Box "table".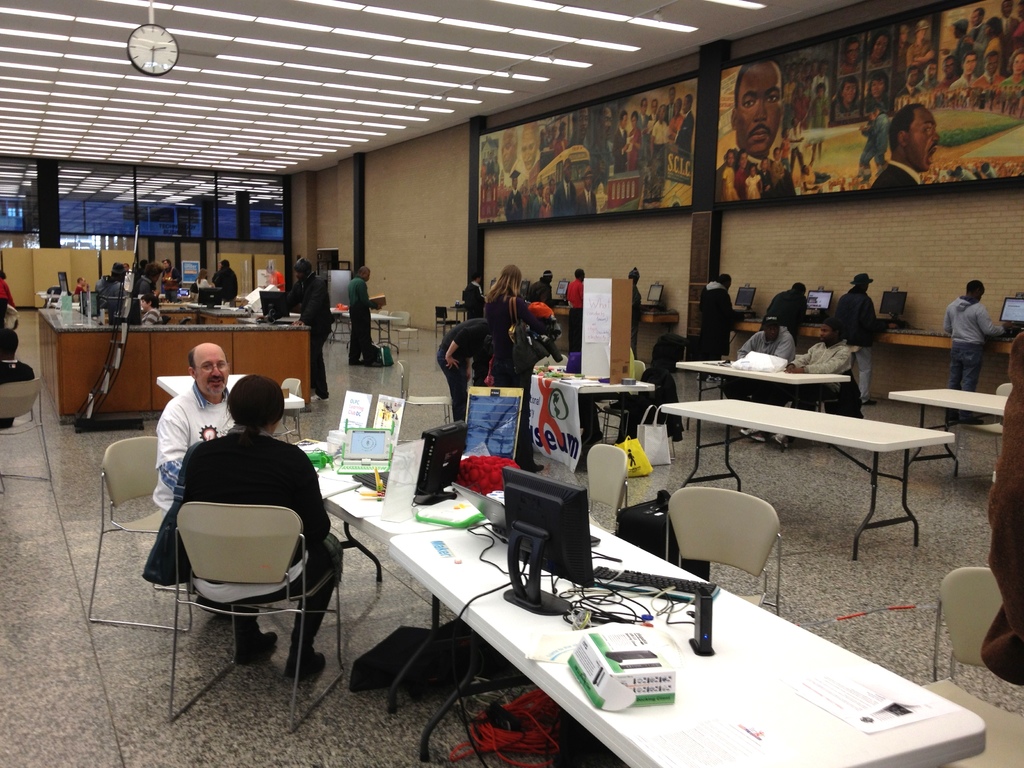
bbox=(675, 358, 853, 454).
